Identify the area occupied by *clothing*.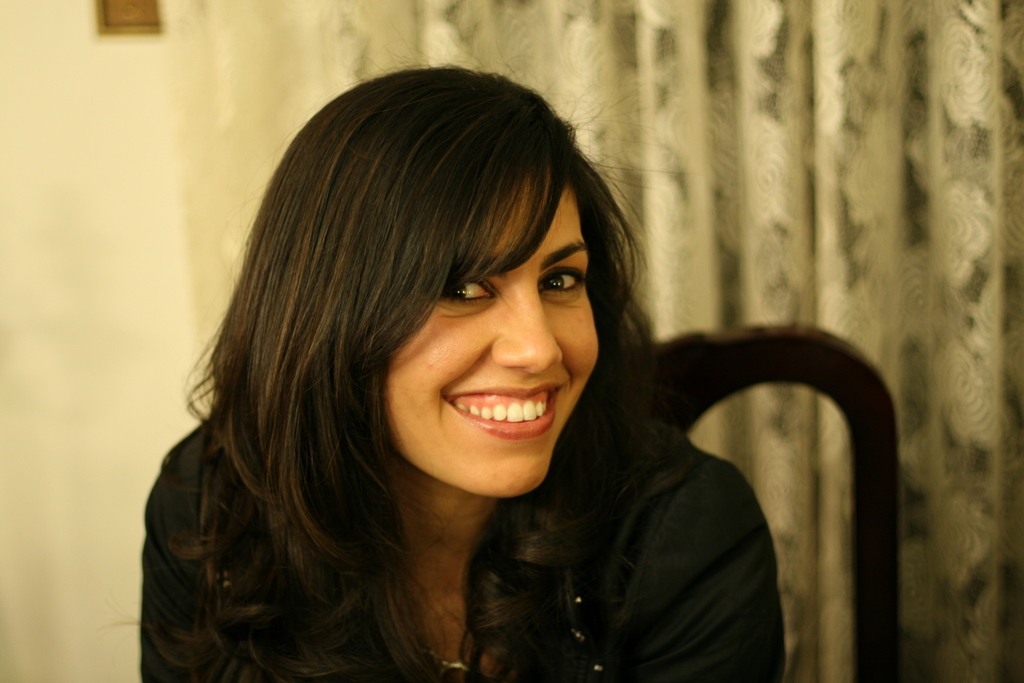
Area: [x1=141, y1=413, x2=784, y2=682].
